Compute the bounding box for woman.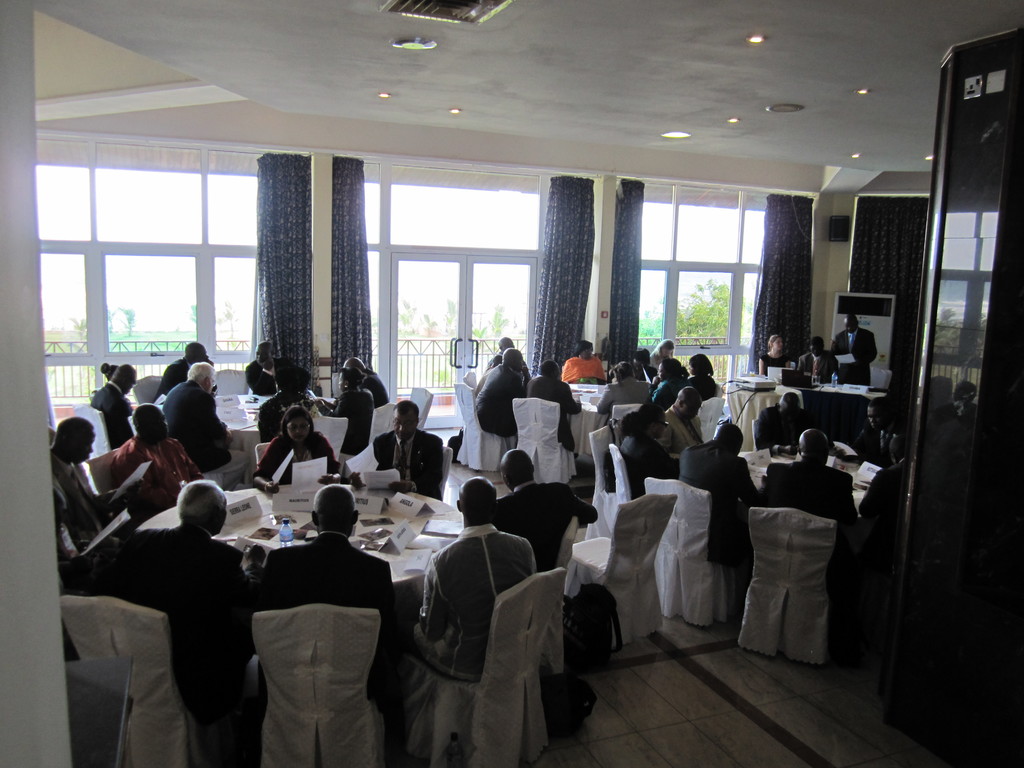
region(316, 367, 375, 457).
